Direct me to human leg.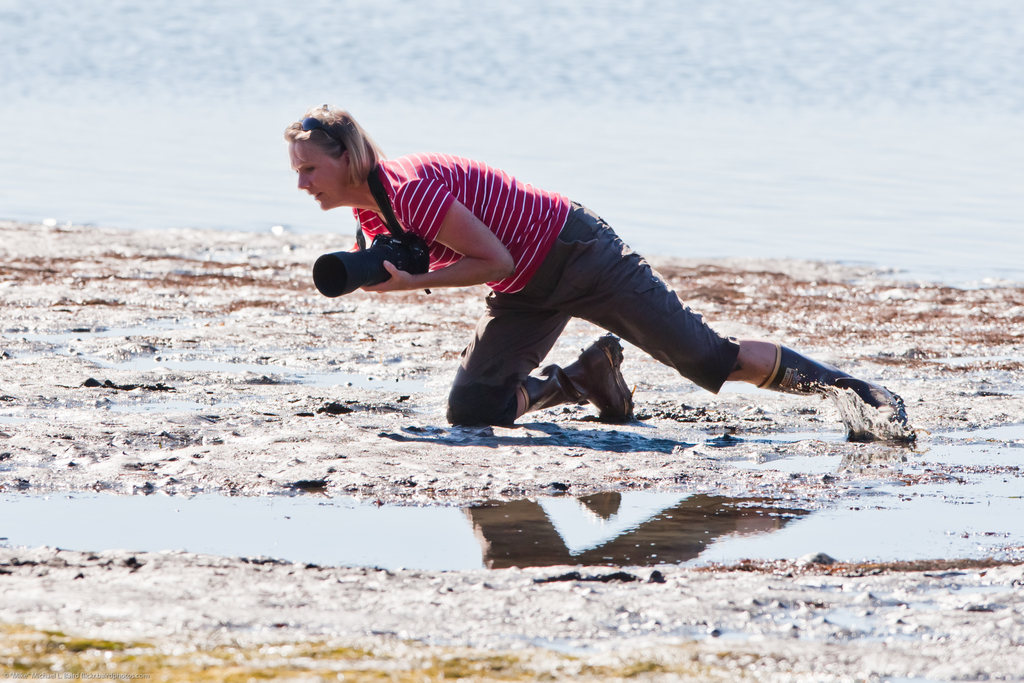
Direction: 523 197 906 431.
